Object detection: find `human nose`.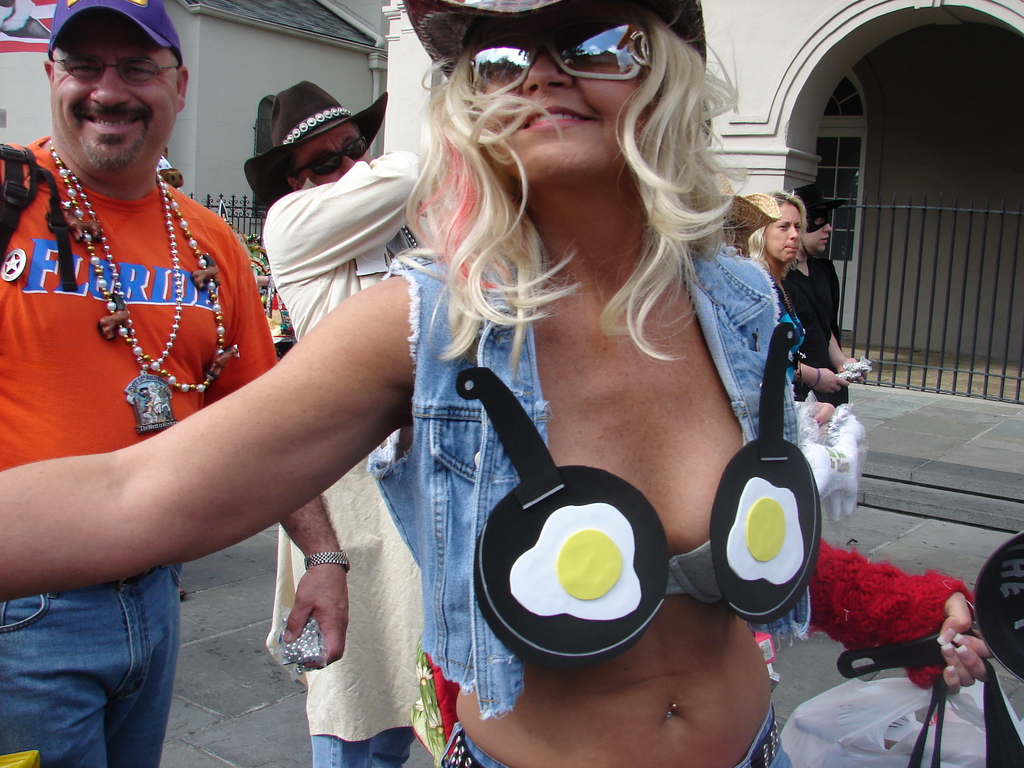
locate(341, 155, 358, 172).
